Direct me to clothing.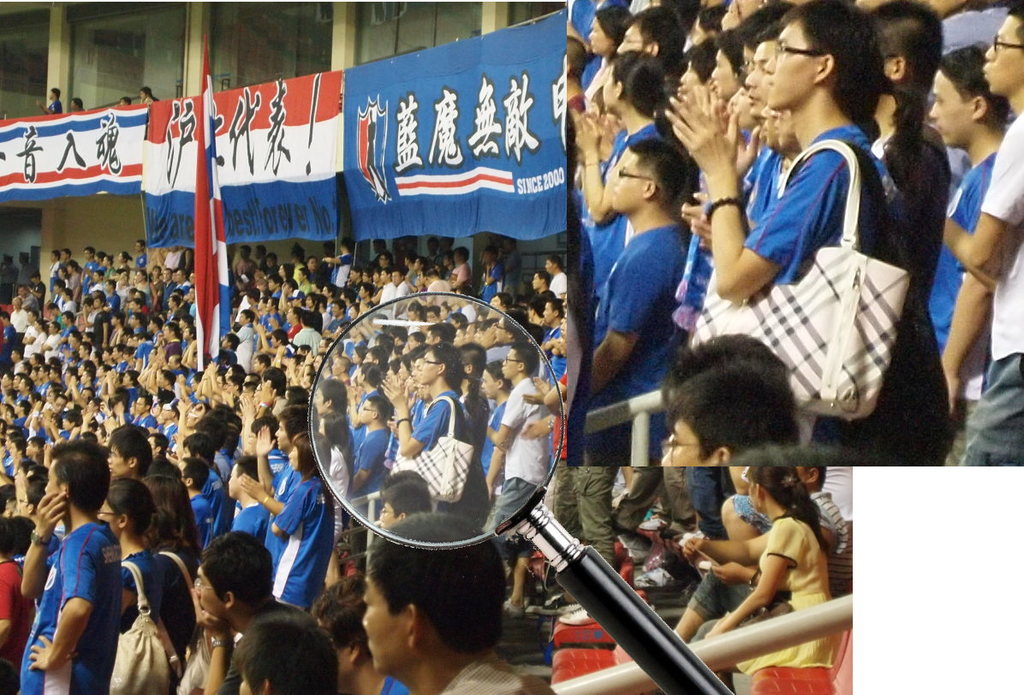
Direction: pyautogui.locateOnScreen(482, 373, 545, 535).
